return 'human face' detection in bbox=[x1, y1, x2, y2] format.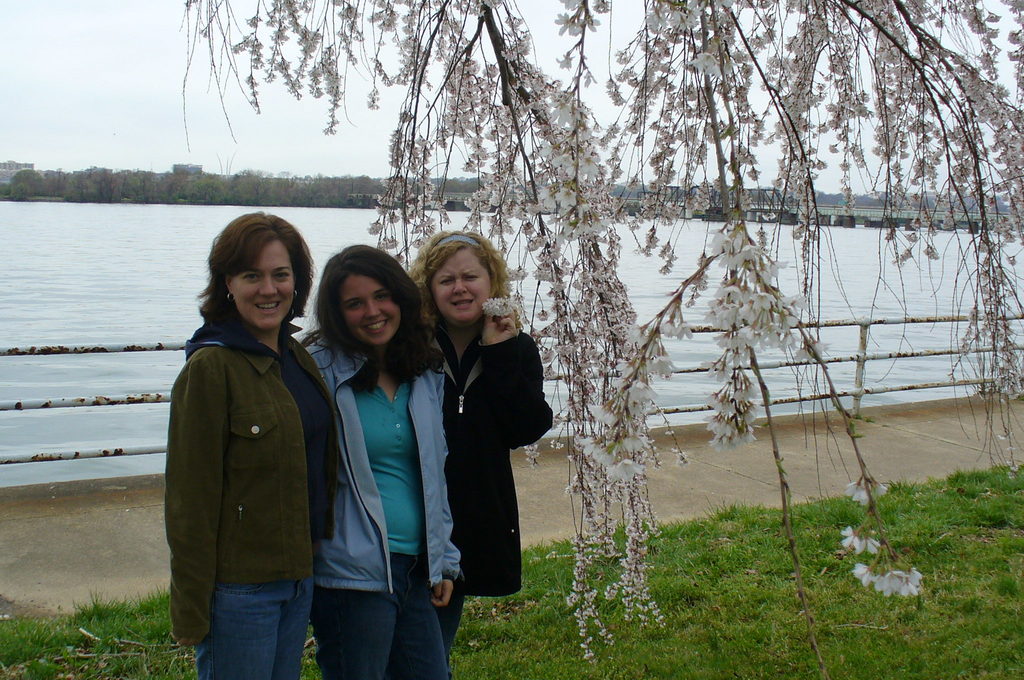
bbox=[432, 249, 493, 318].
